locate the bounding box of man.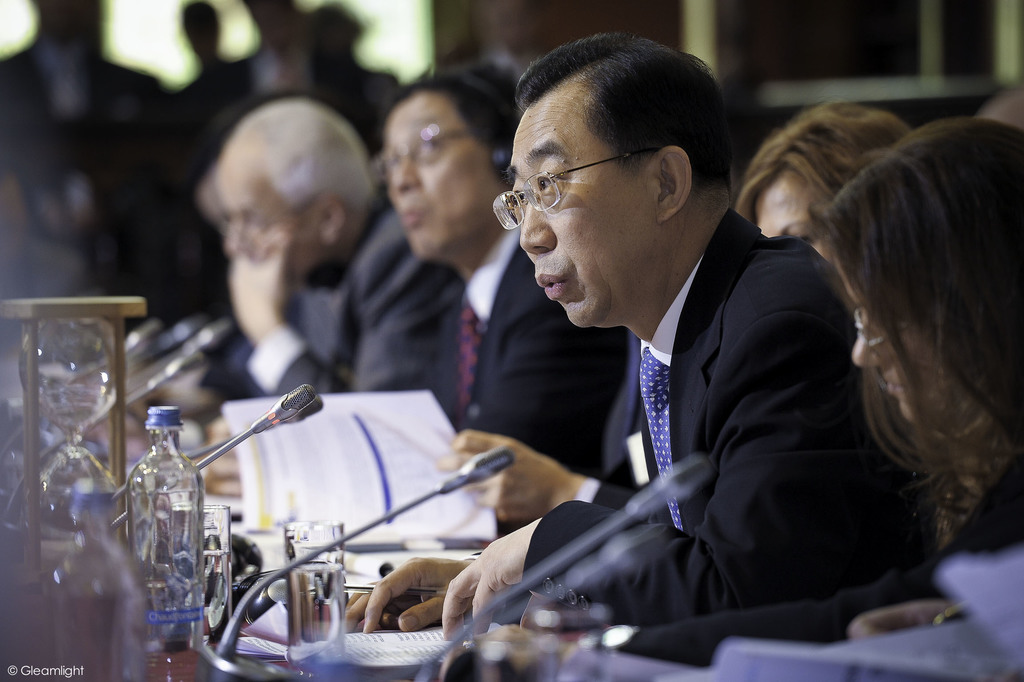
Bounding box: 0:0:173:300.
